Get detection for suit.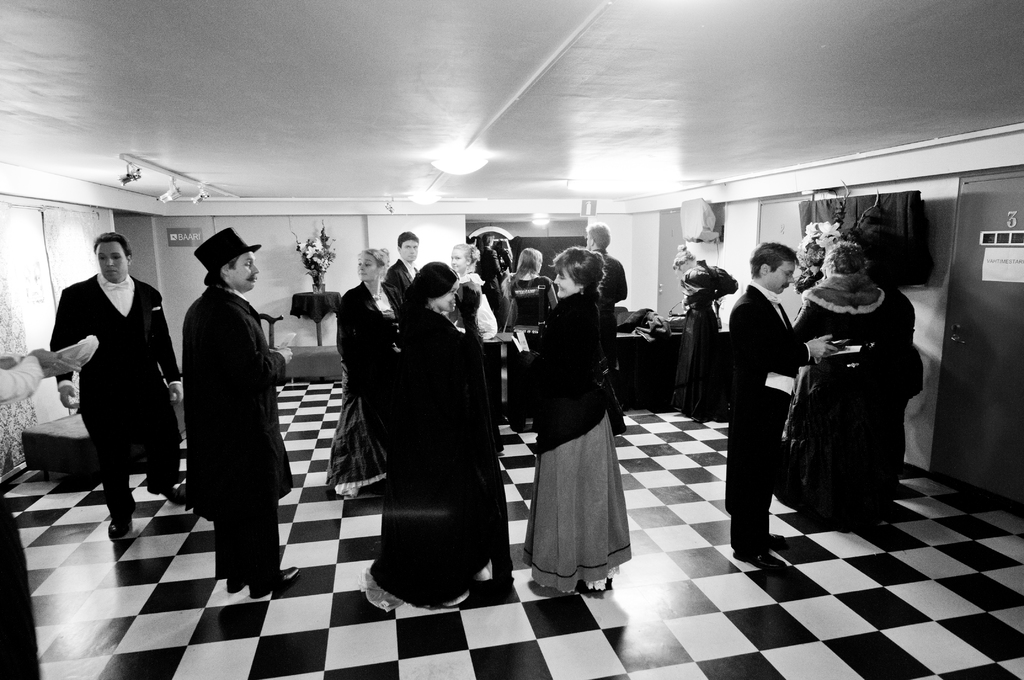
Detection: <box>42,250,165,521</box>.
